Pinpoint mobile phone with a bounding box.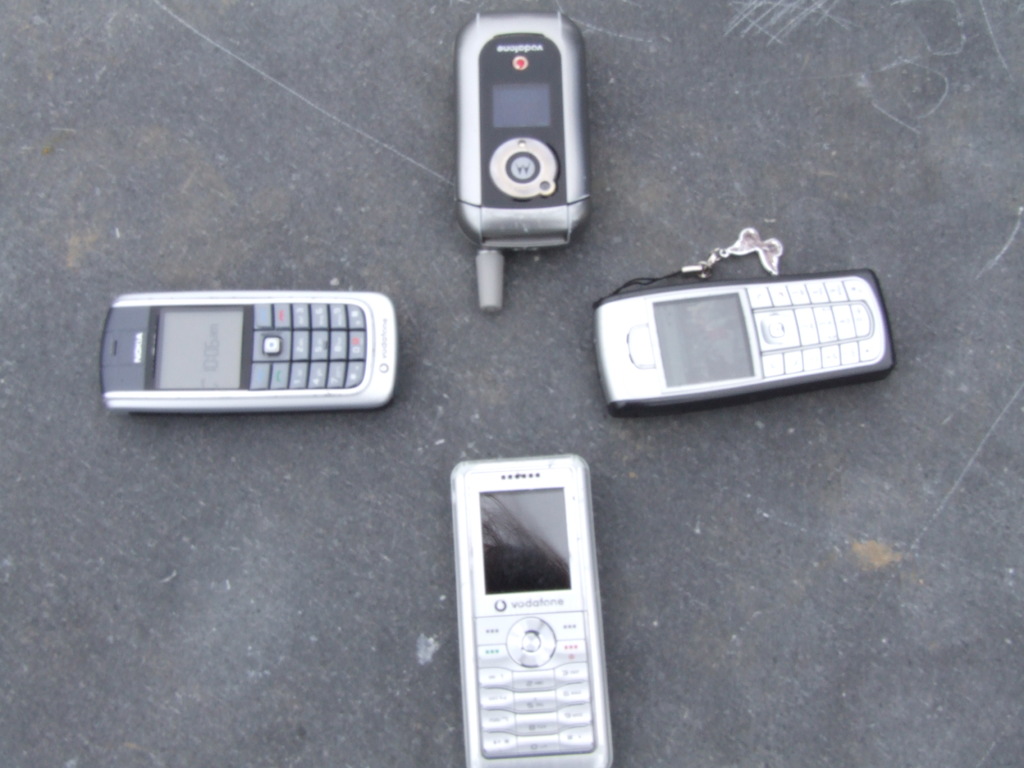
bbox=(447, 450, 620, 767).
